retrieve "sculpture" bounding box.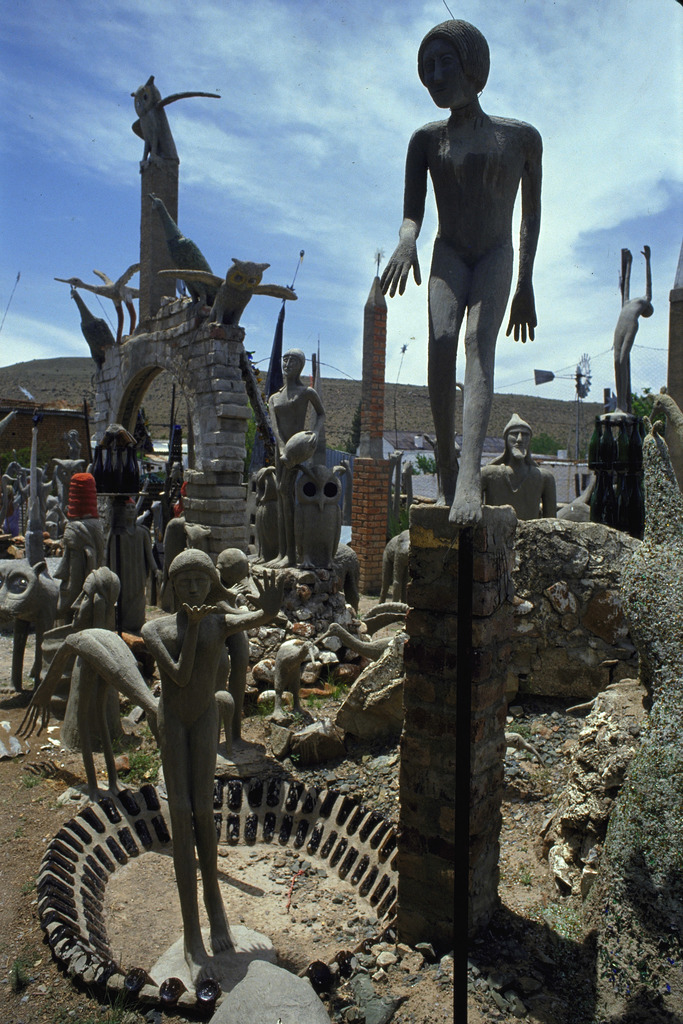
Bounding box: select_region(472, 412, 563, 517).
